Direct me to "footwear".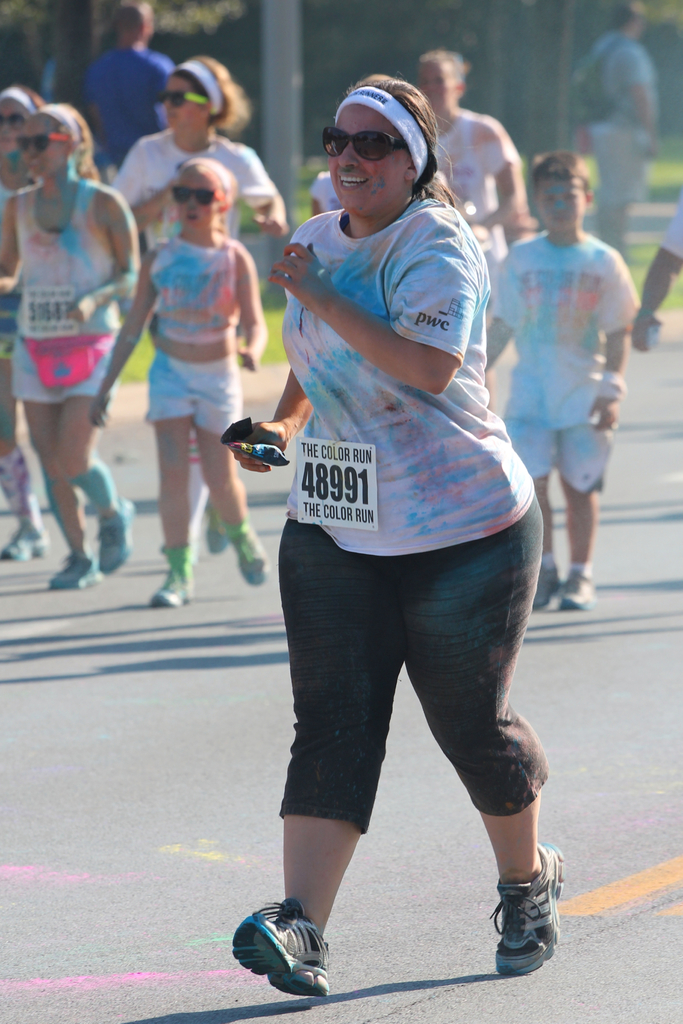
Direction: bbox=[490, 836, 564, 980].
